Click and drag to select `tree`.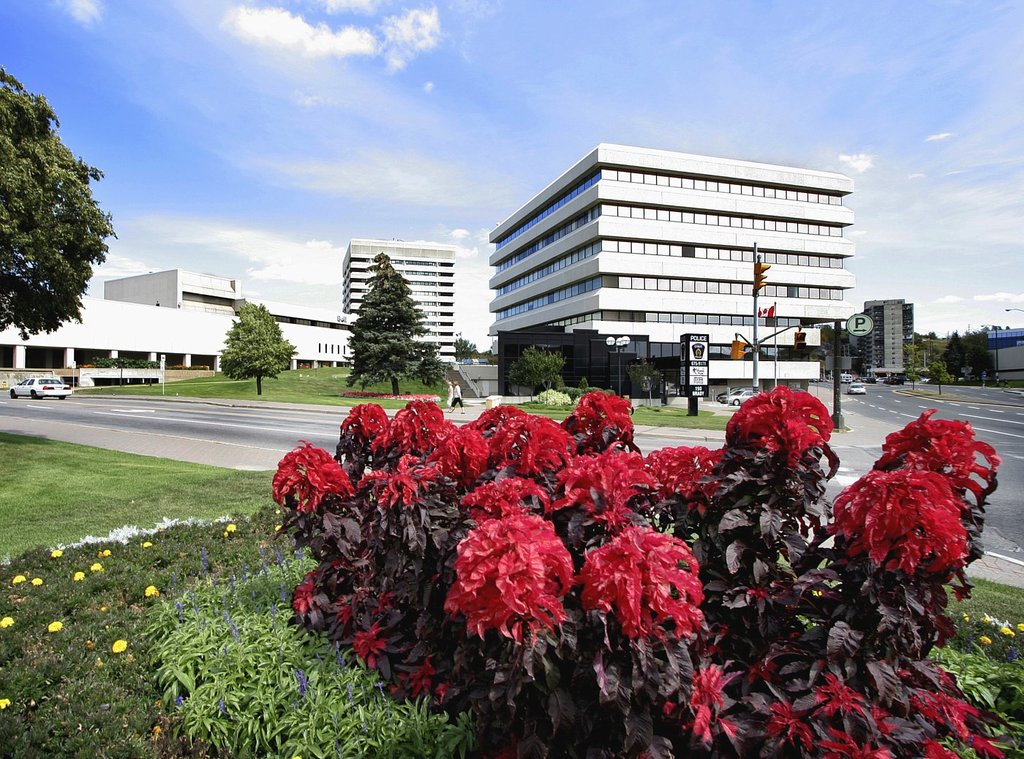
Selection: [452, 328, 478, 366].
